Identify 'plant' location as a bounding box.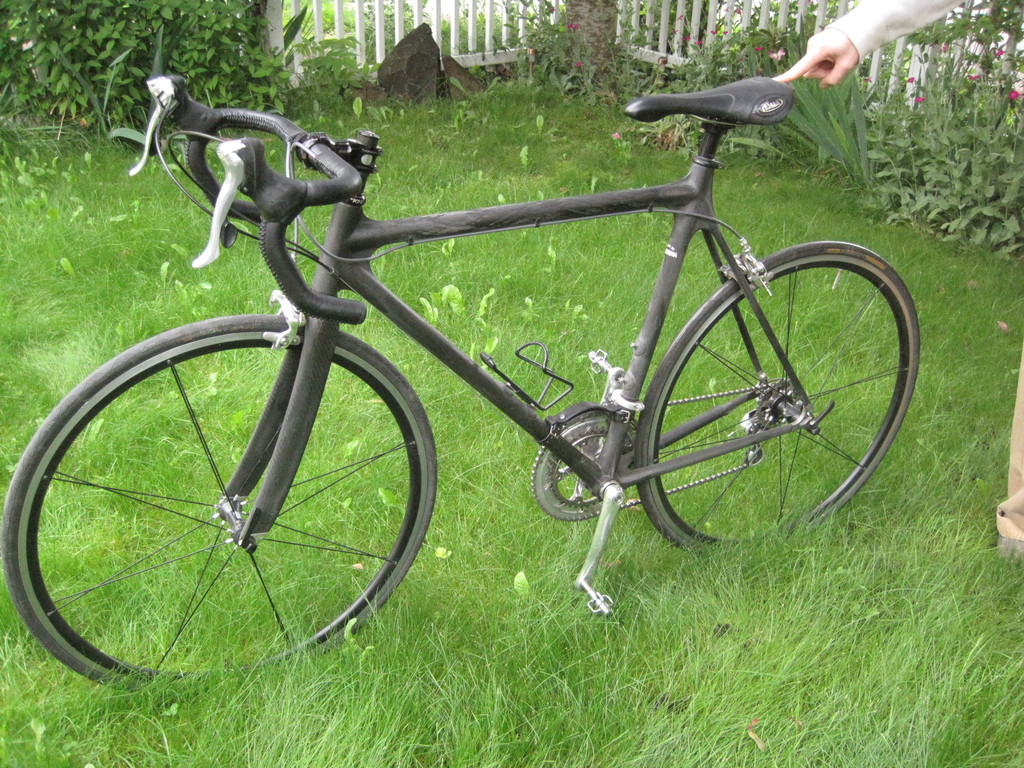
(x1=495, y1=0, x2=622, y2=110).
